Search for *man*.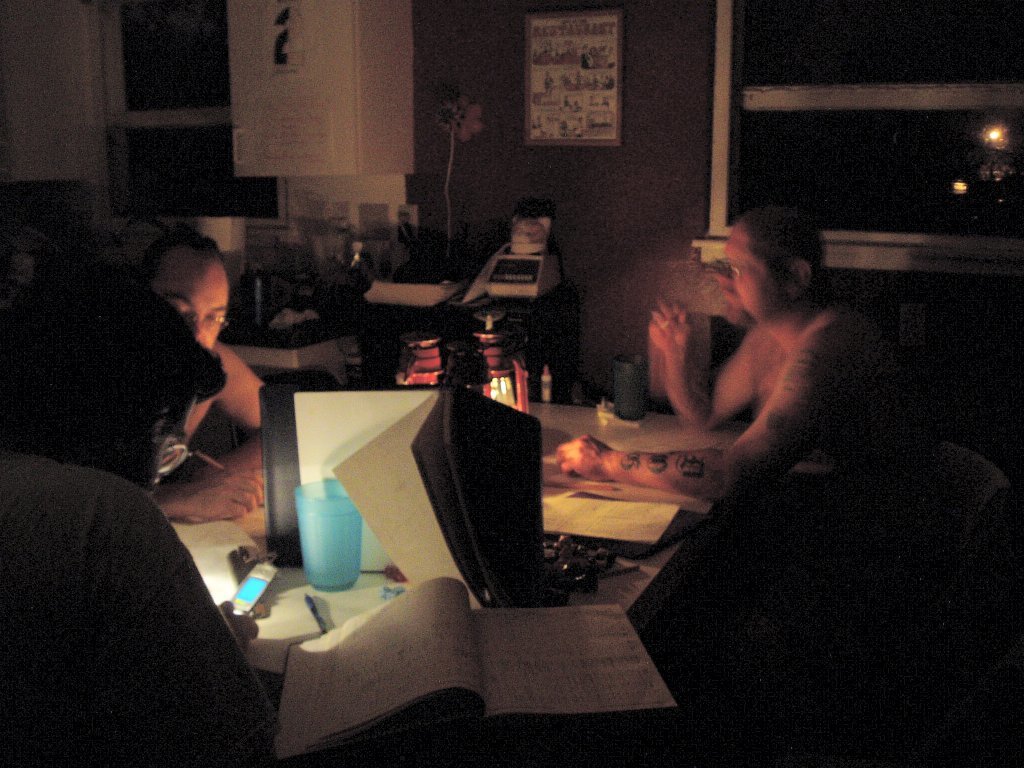
Found at [left=0, top=257, right=272, bottom=767].
